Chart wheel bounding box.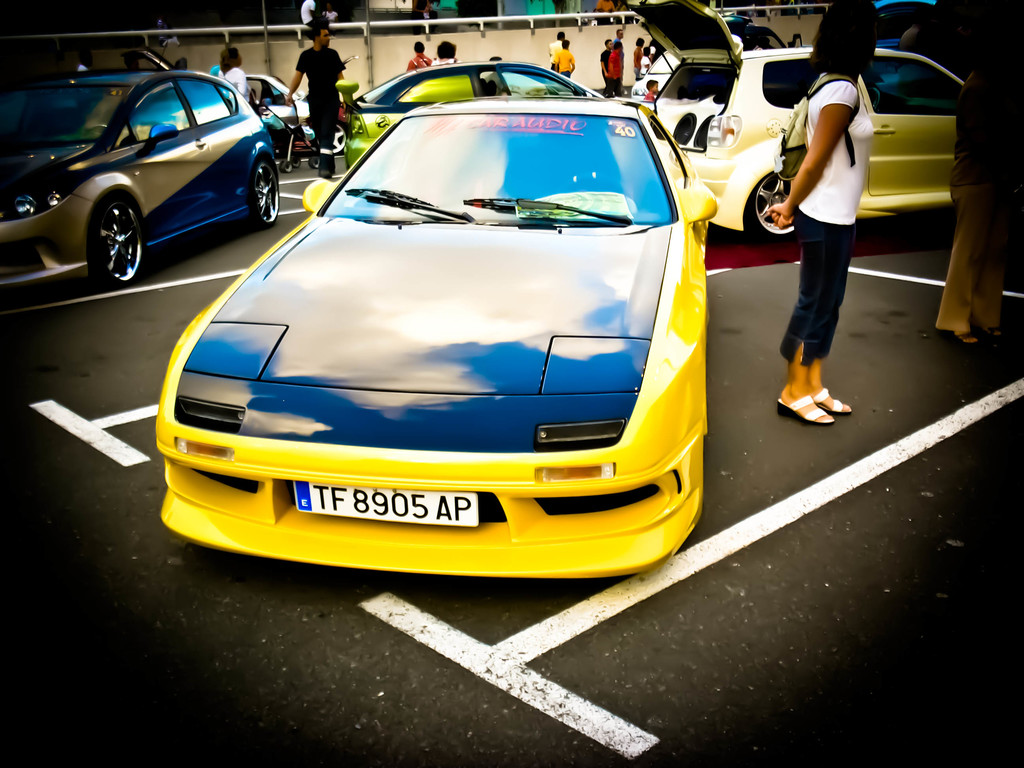
Charted: {"x1": 308, "y1": 155, "x2": 317, "y2": 170}.
